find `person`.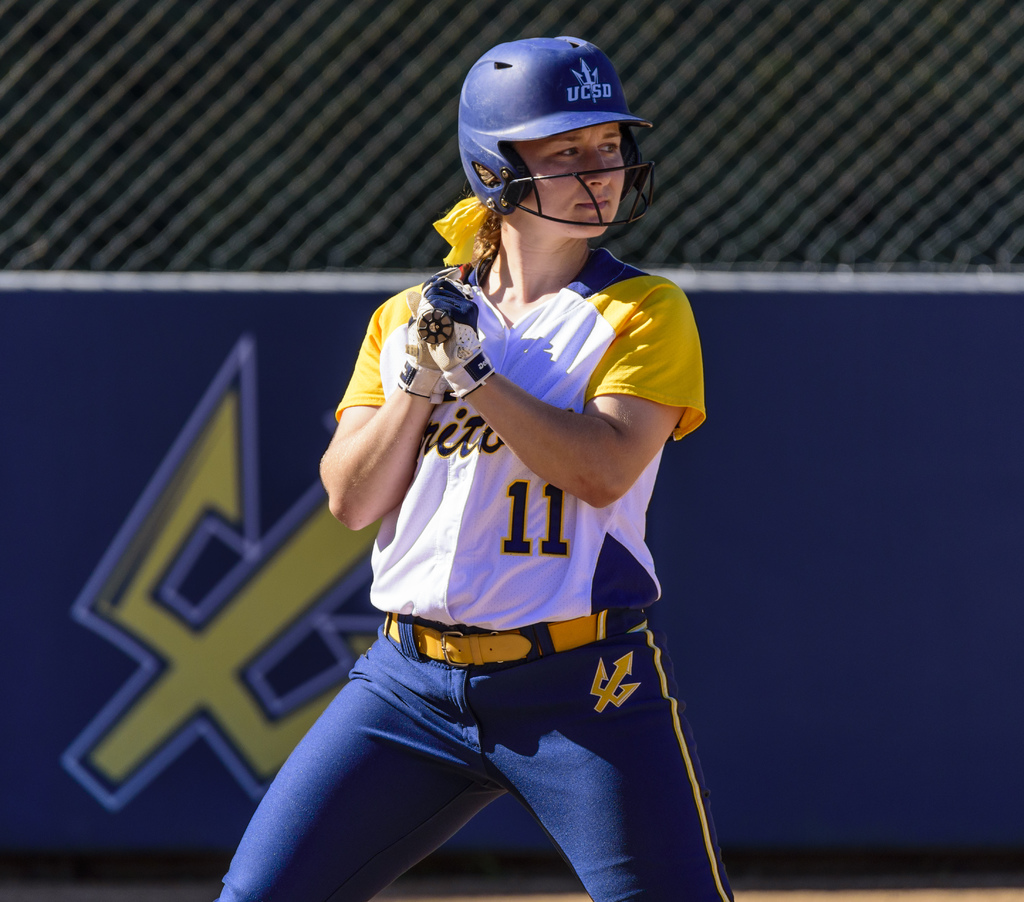
<bbox>255, 109, 749, 901</bbox>.
